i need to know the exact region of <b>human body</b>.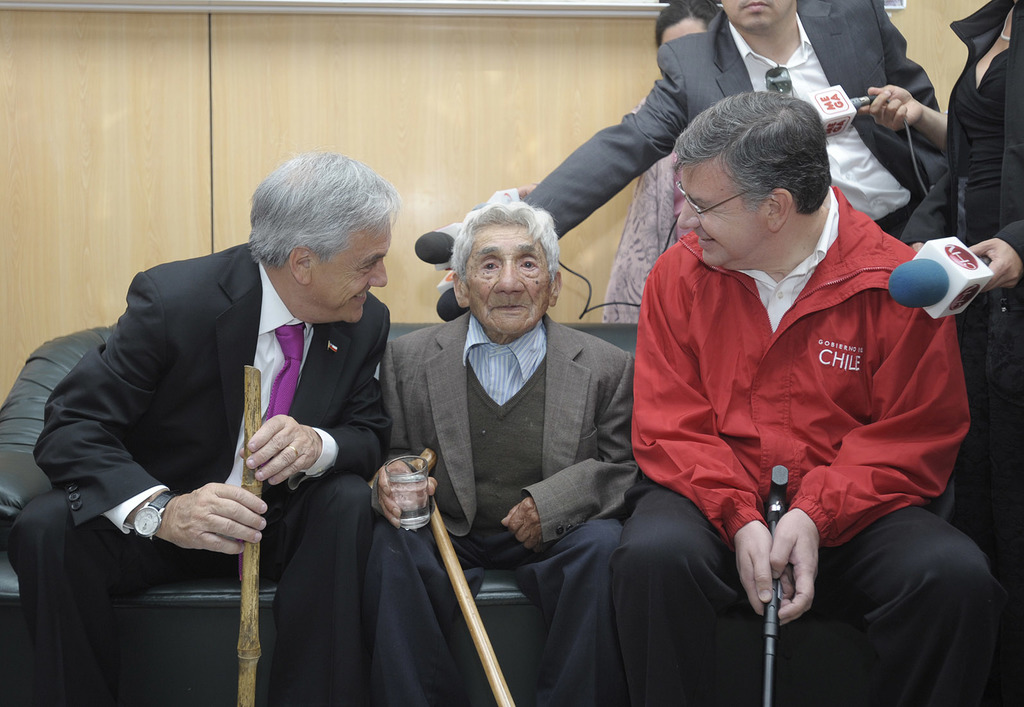
Region: x1=18, y1=156, x2=402, y2=703.
